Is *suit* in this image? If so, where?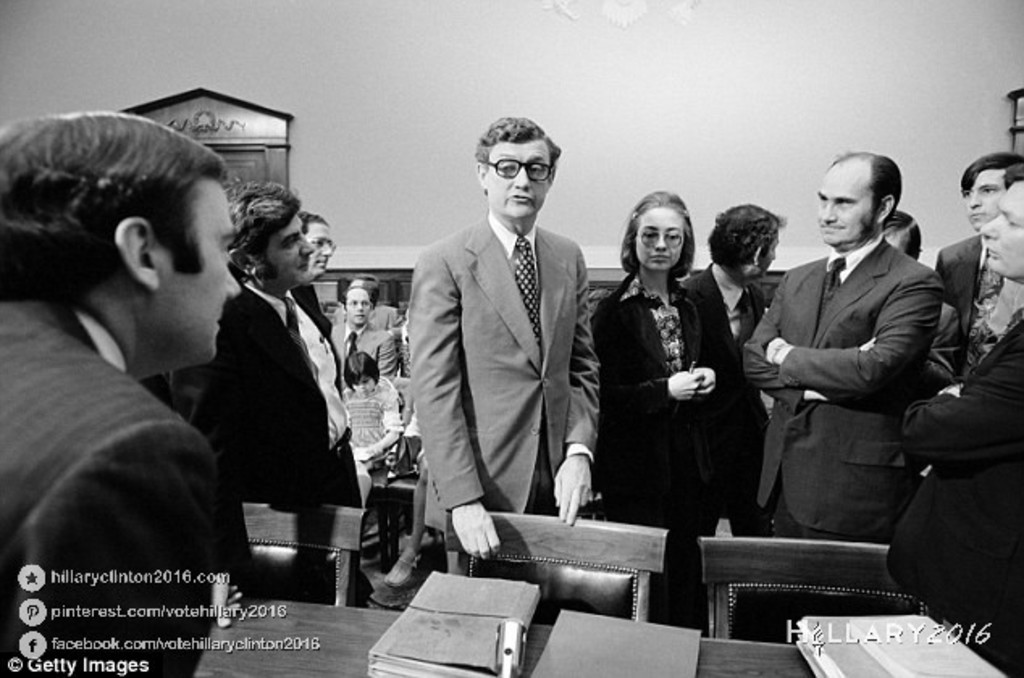
Yes, at crop(0, 294, 218, 676).
